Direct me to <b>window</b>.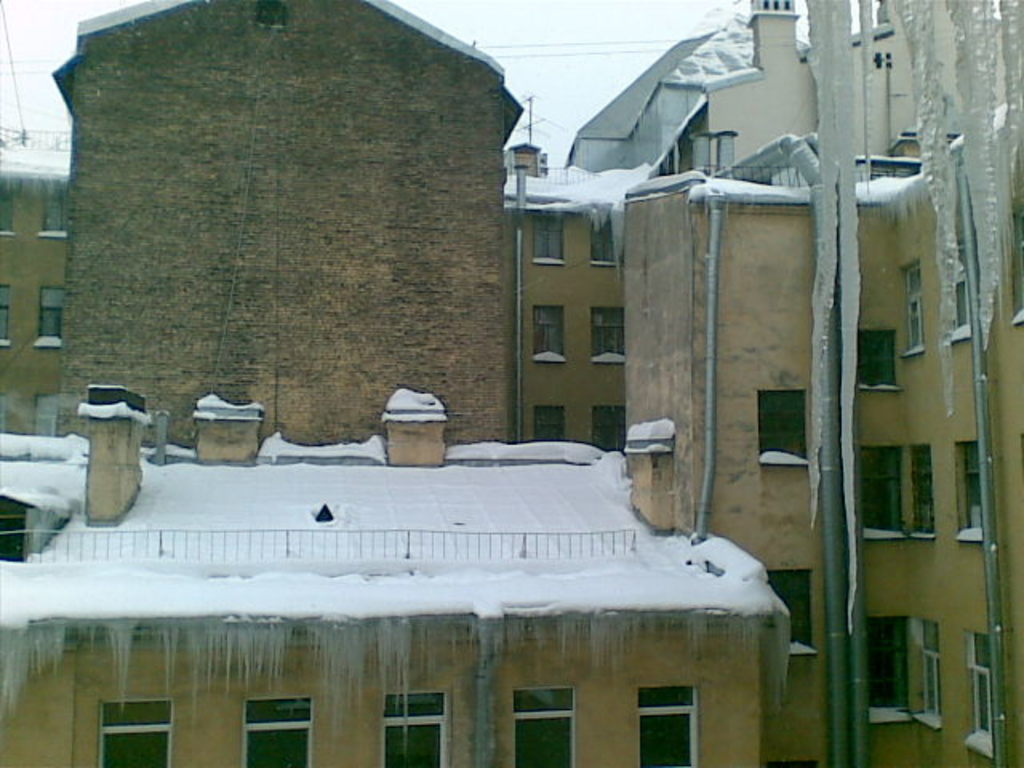
Direction: 538 293 573 360.
